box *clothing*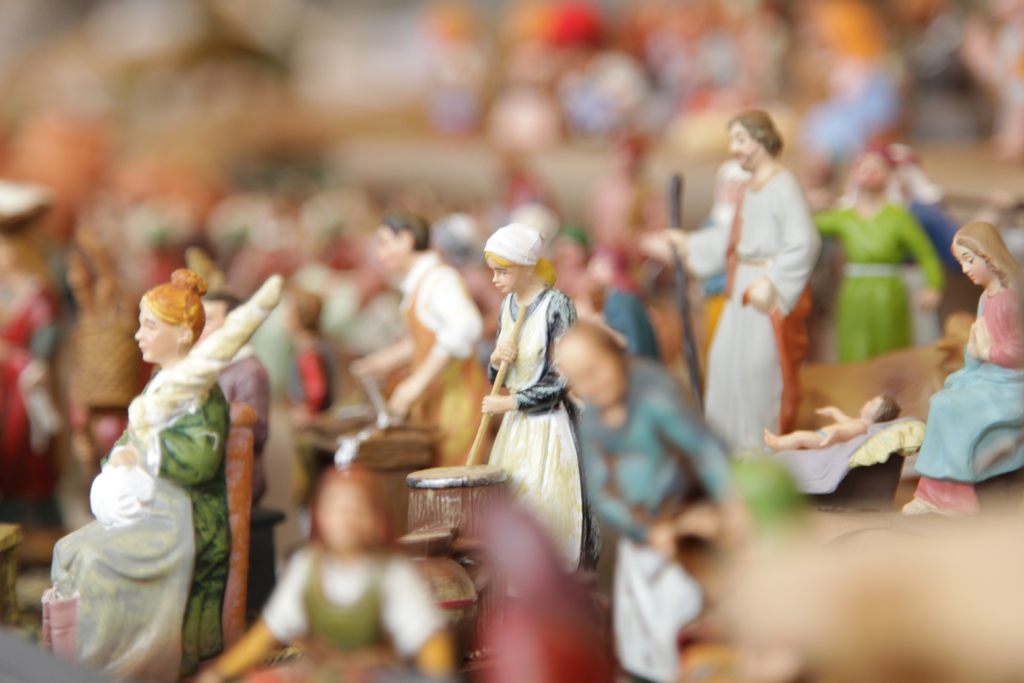
select_region(477, 290, 575, 577)
